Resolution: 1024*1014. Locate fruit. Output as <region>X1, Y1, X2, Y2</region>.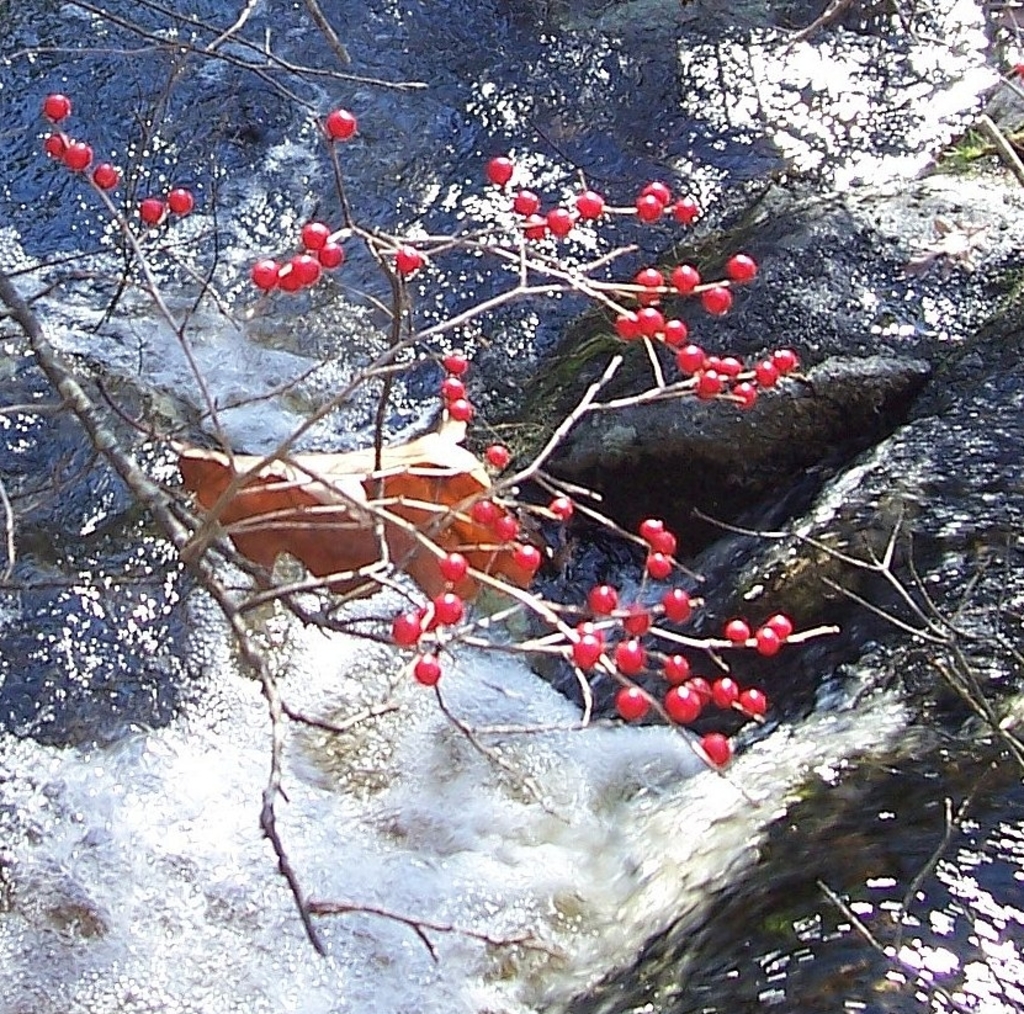
<region>54, 134, 90, 172</region>.
